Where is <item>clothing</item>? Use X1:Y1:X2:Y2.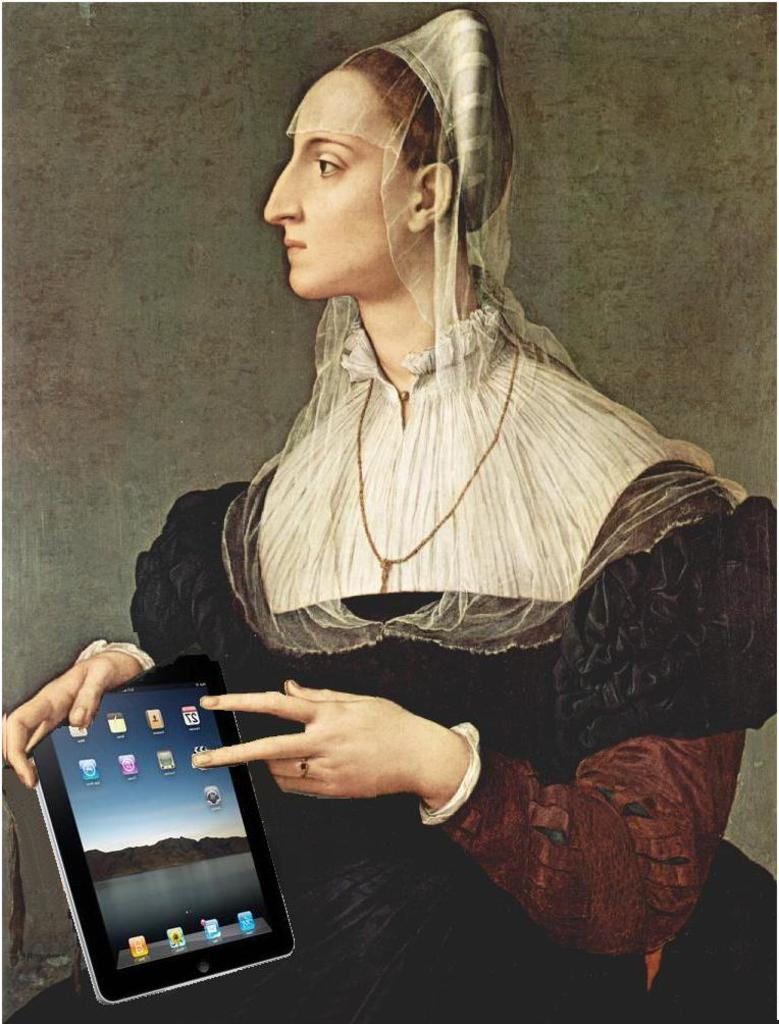
116:174:747:960.
